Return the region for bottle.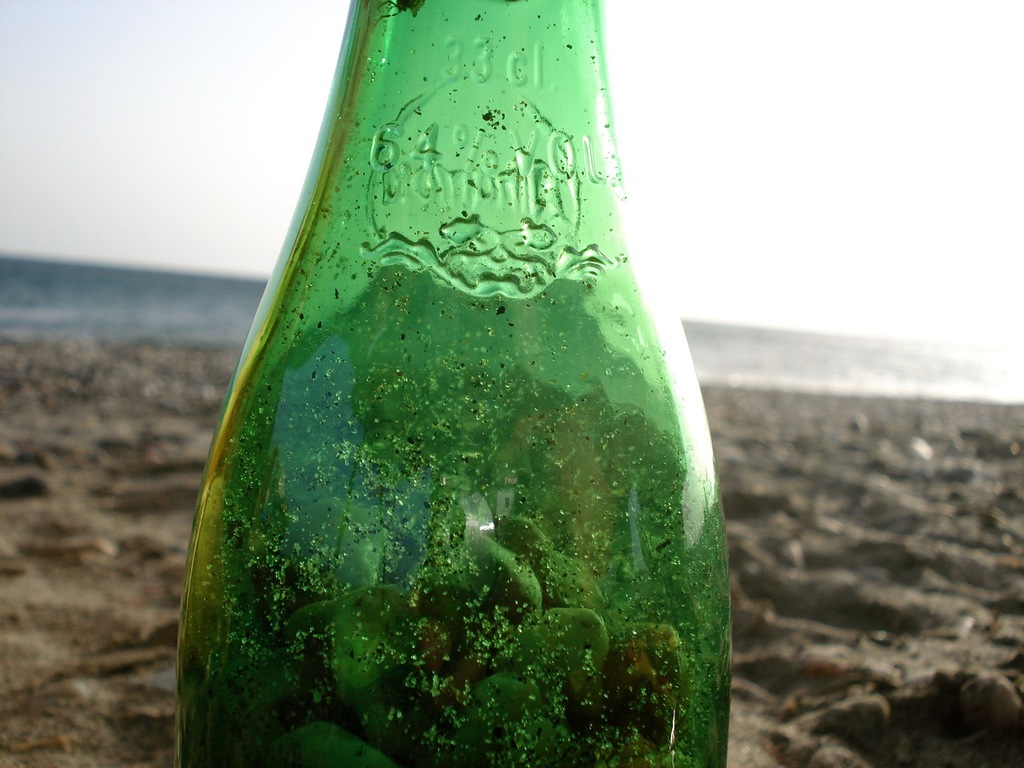
(left=178, top=0, right=732, bottom=767).
